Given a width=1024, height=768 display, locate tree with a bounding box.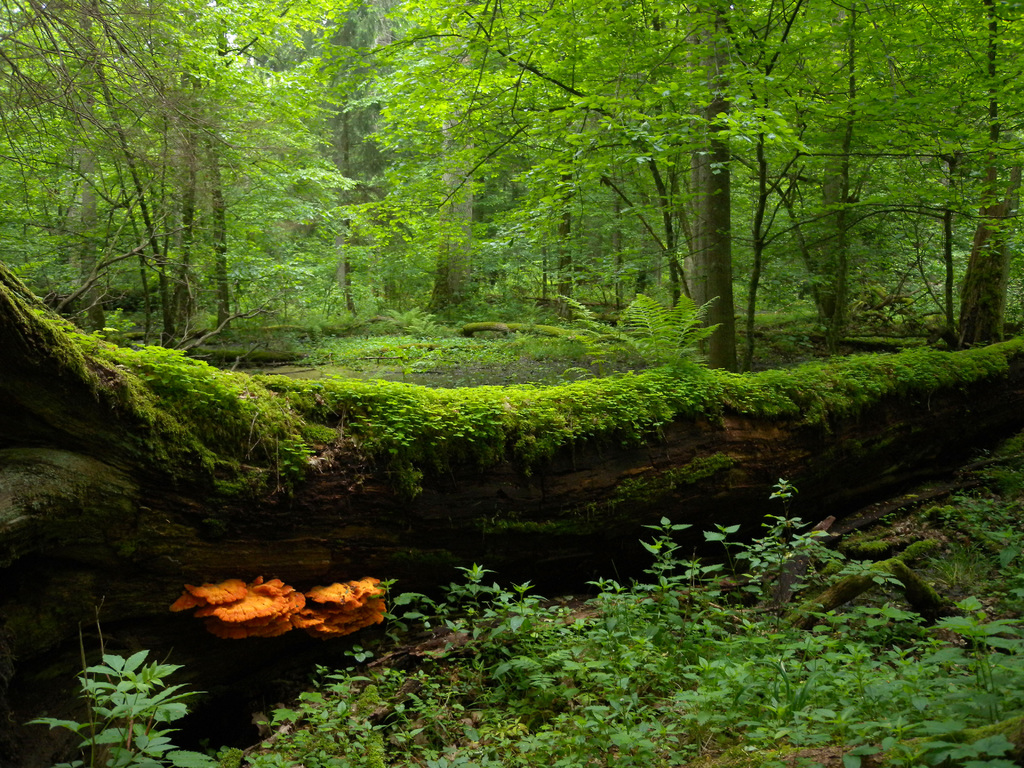
Located: rect(4, 0, 108, 321).
